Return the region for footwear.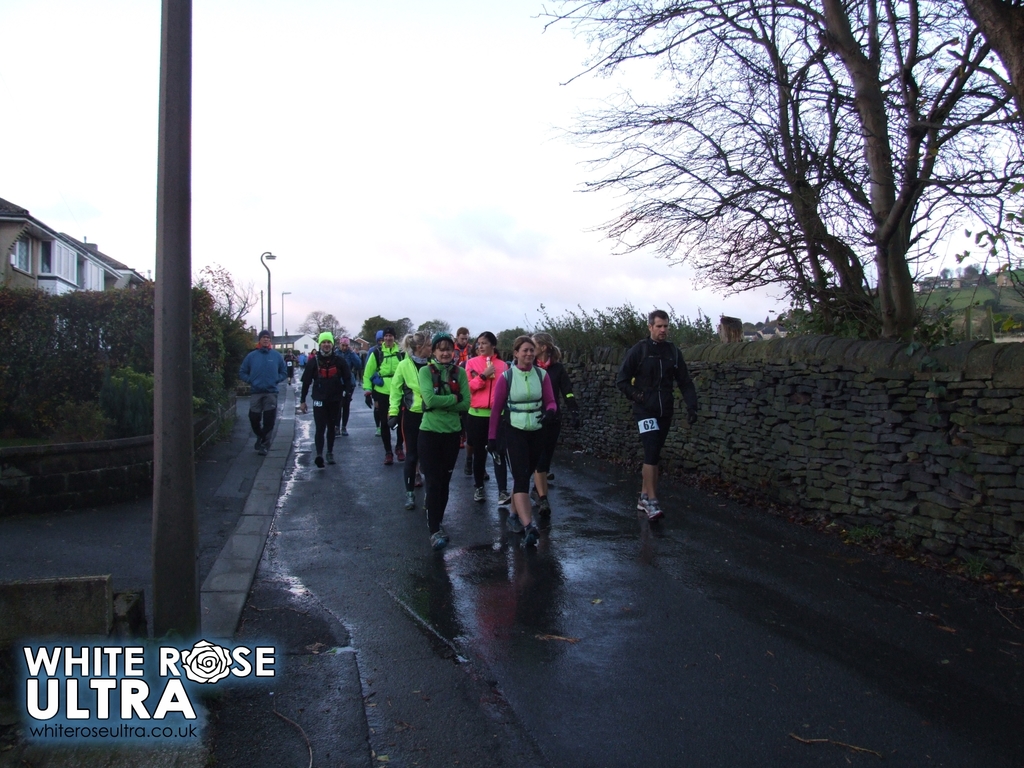
326:451:333:466.
